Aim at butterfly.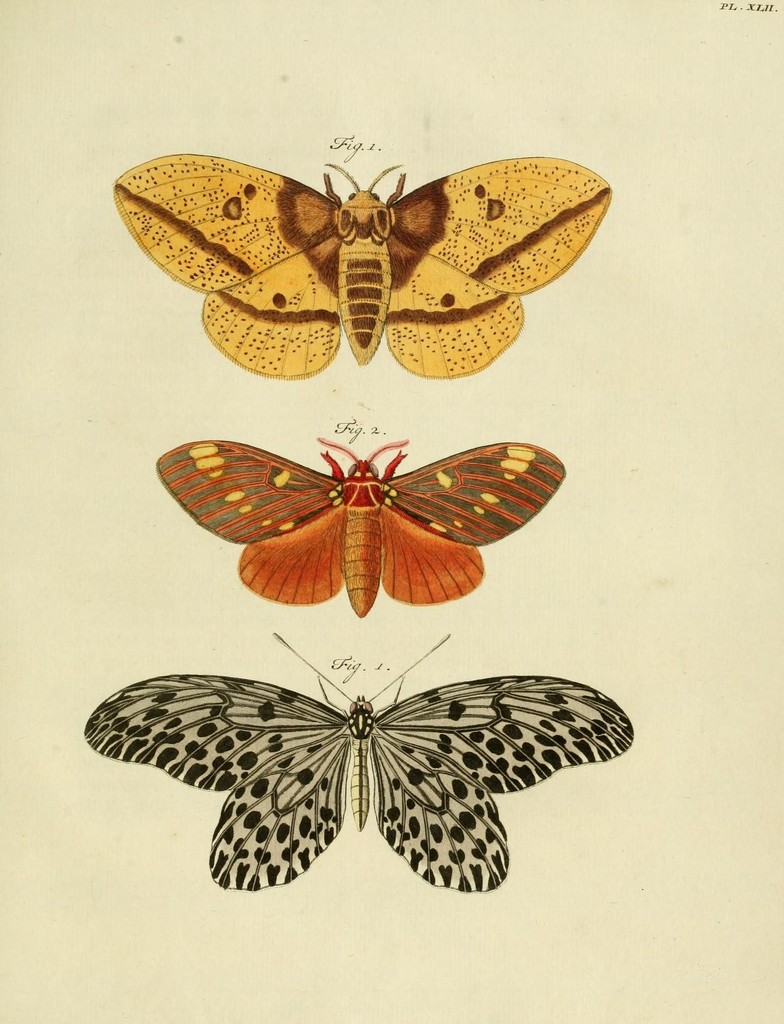
Aimed at 109/156/613/380.
